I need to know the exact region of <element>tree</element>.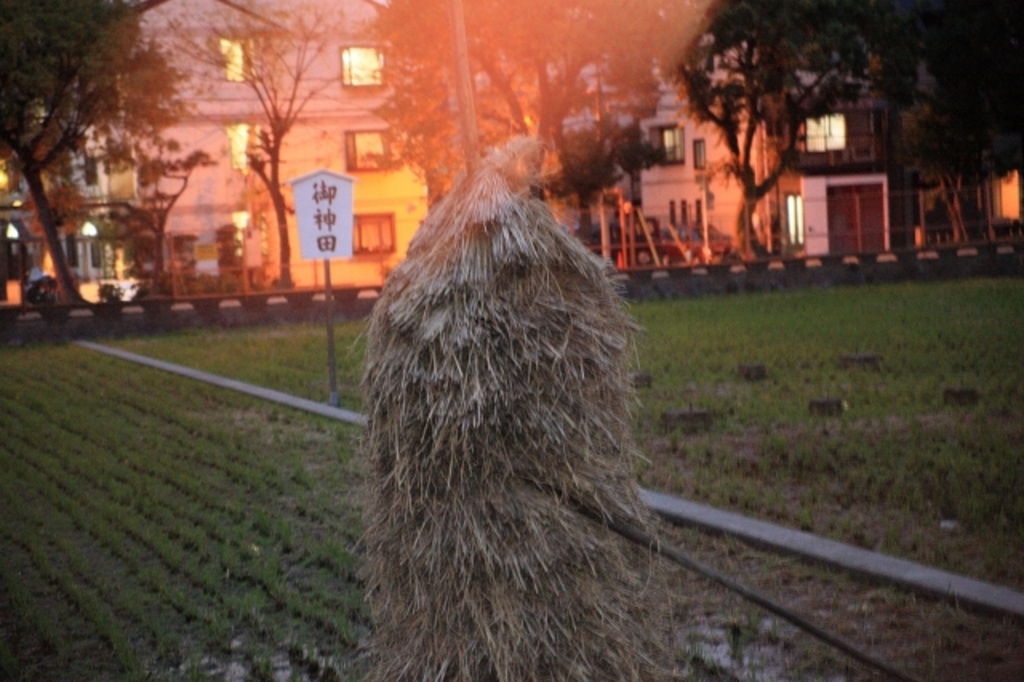
Region: (658, 0, 896, 259).
